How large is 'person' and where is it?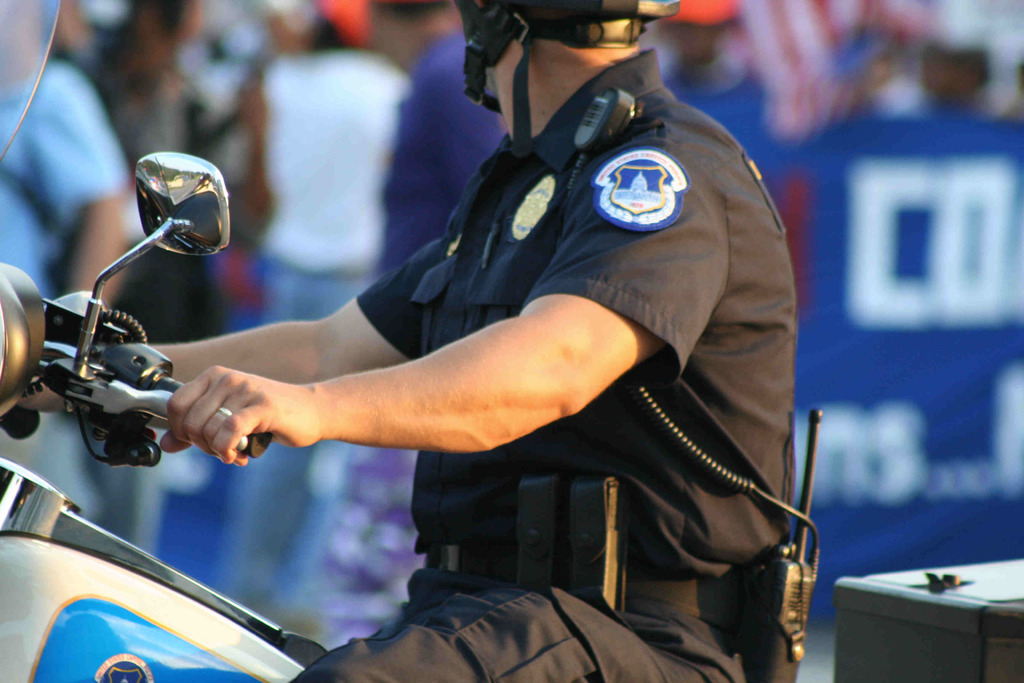
Bounding box: Rect(246, 10, 419, 651).
